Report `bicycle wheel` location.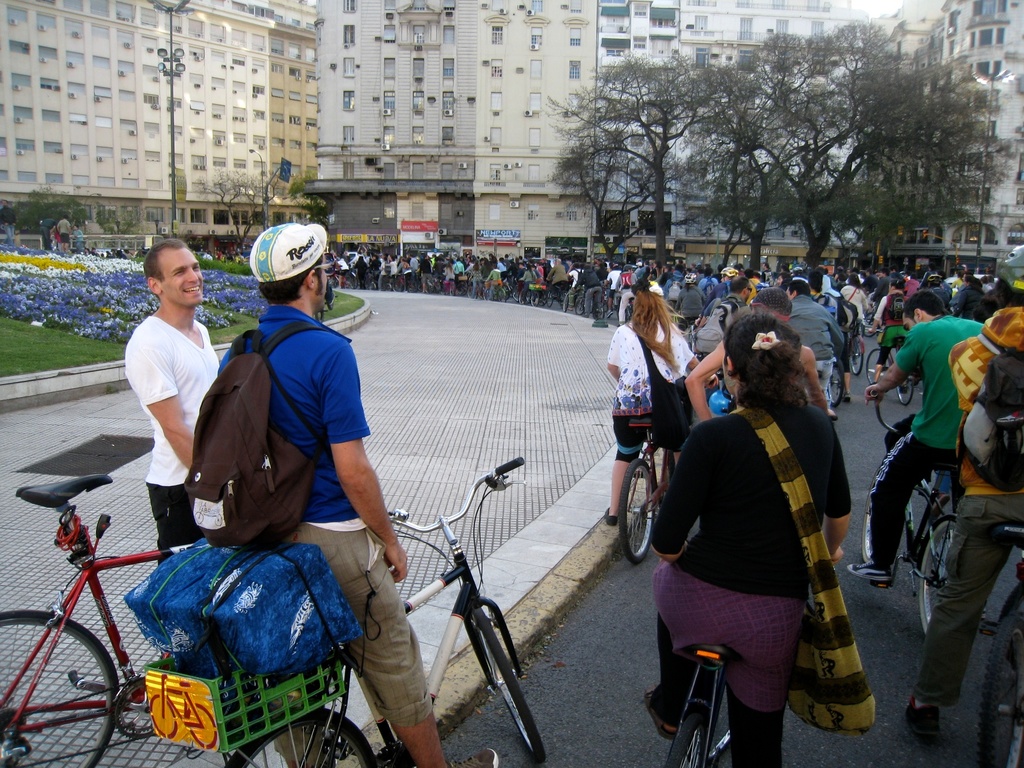
Report: detection(618, 458, 657, 561).
